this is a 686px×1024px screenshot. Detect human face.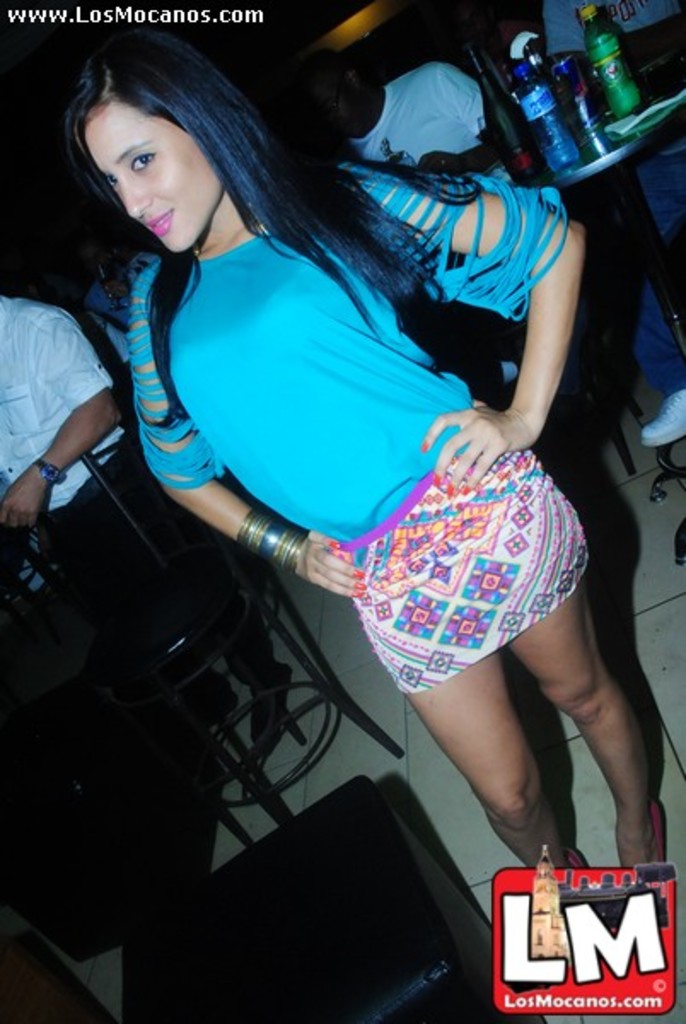
rect(84, 87, 225, 261).
